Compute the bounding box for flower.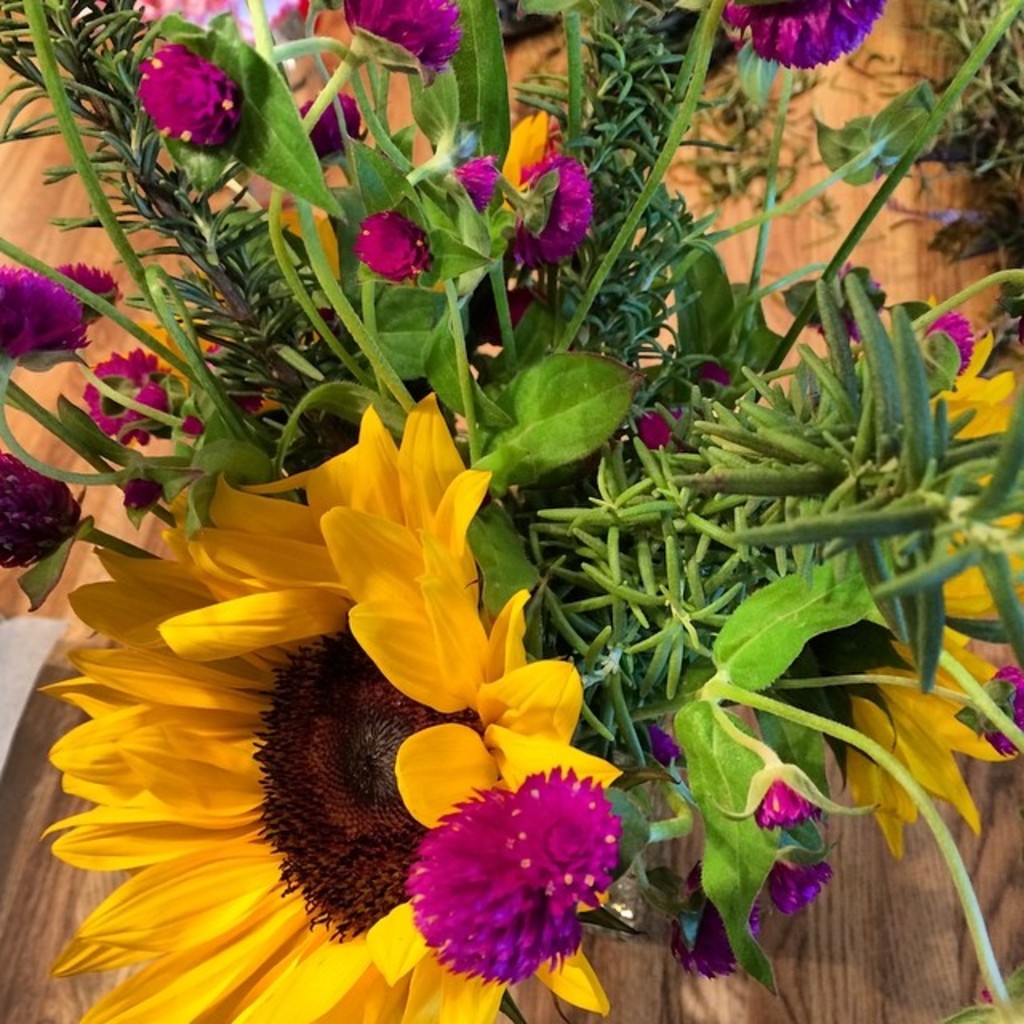
select_region(405, 758, 629, 997).
